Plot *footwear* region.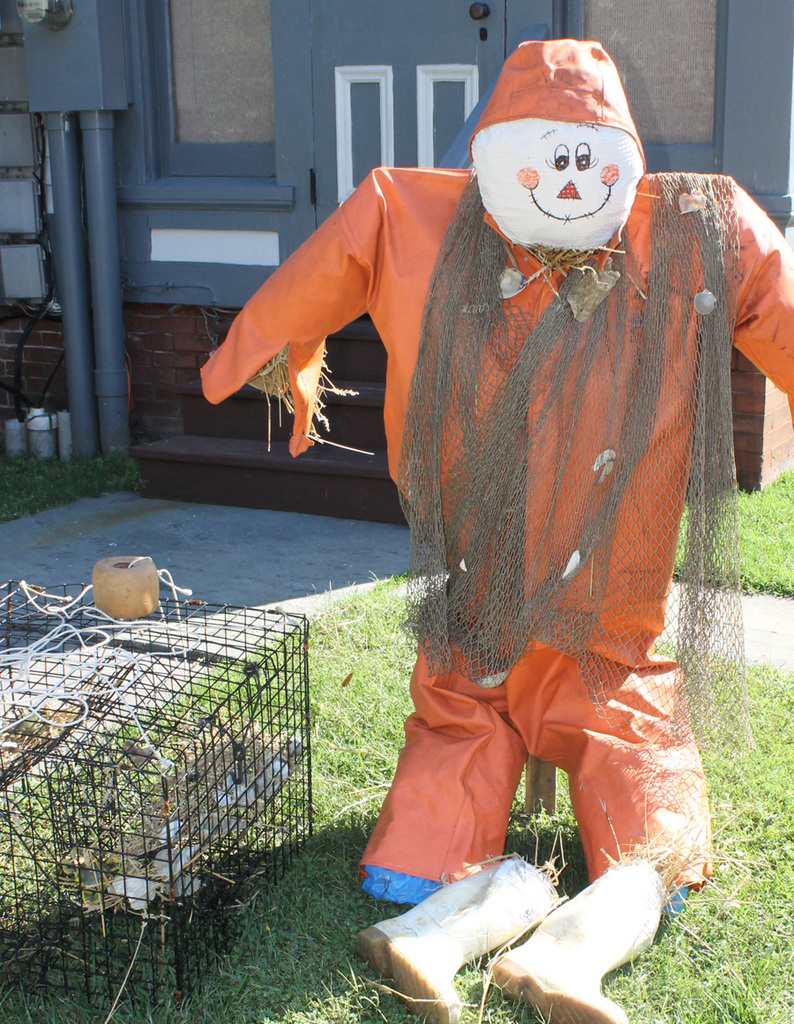
Plotted at BBox(476, 852, 668, 1023).
